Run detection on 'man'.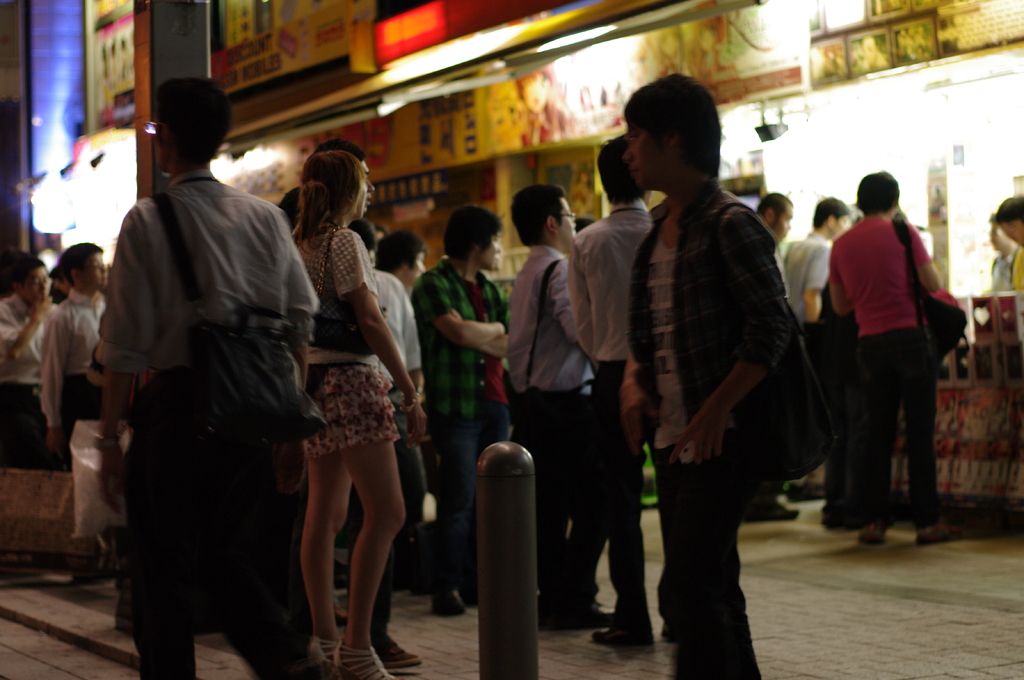
Result: [504, 182, 618, 629].
